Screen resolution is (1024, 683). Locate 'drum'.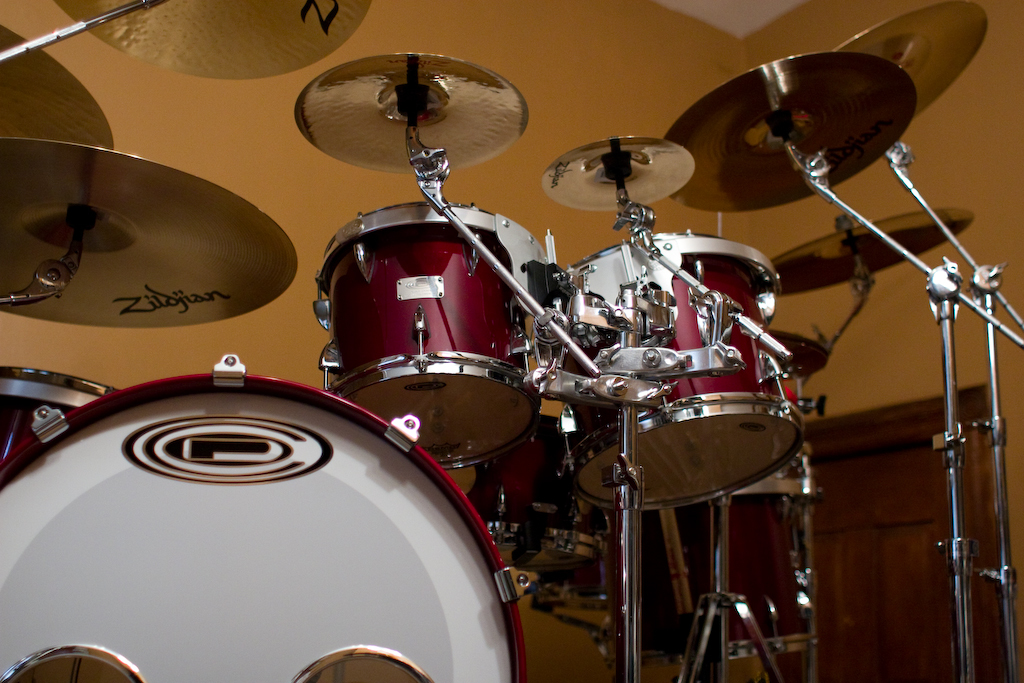
(left=0, top=352, right=542, bottom=682).
